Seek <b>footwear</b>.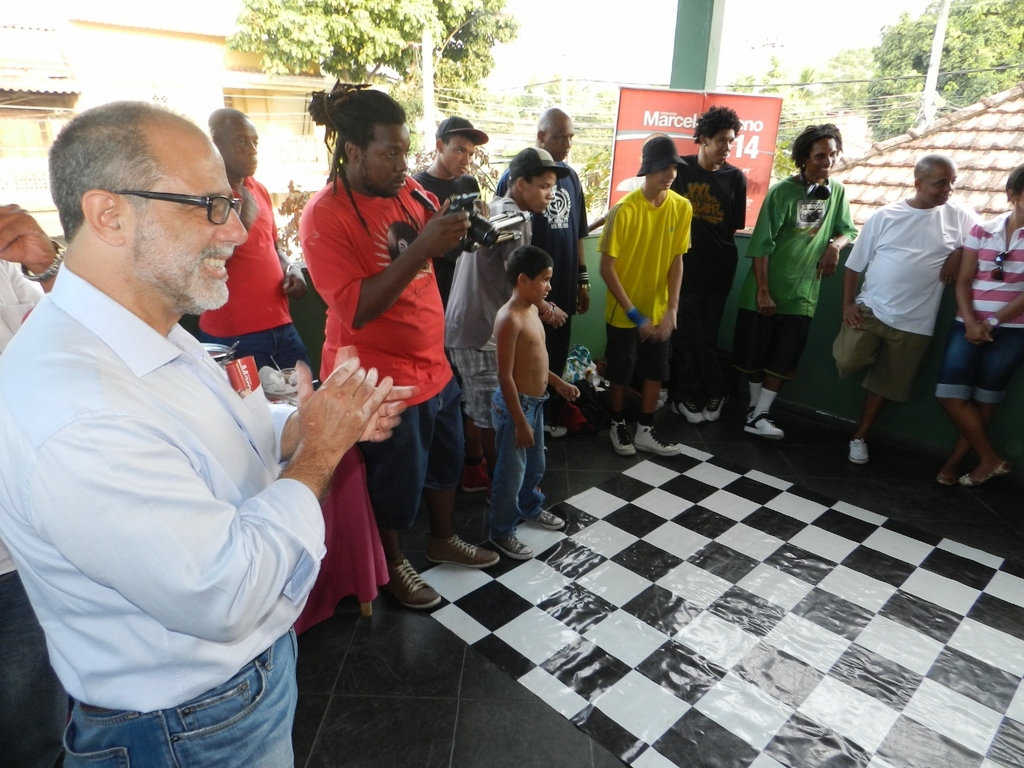
pyautogui.locateOnScreen(956, 460, 1014, 486).
